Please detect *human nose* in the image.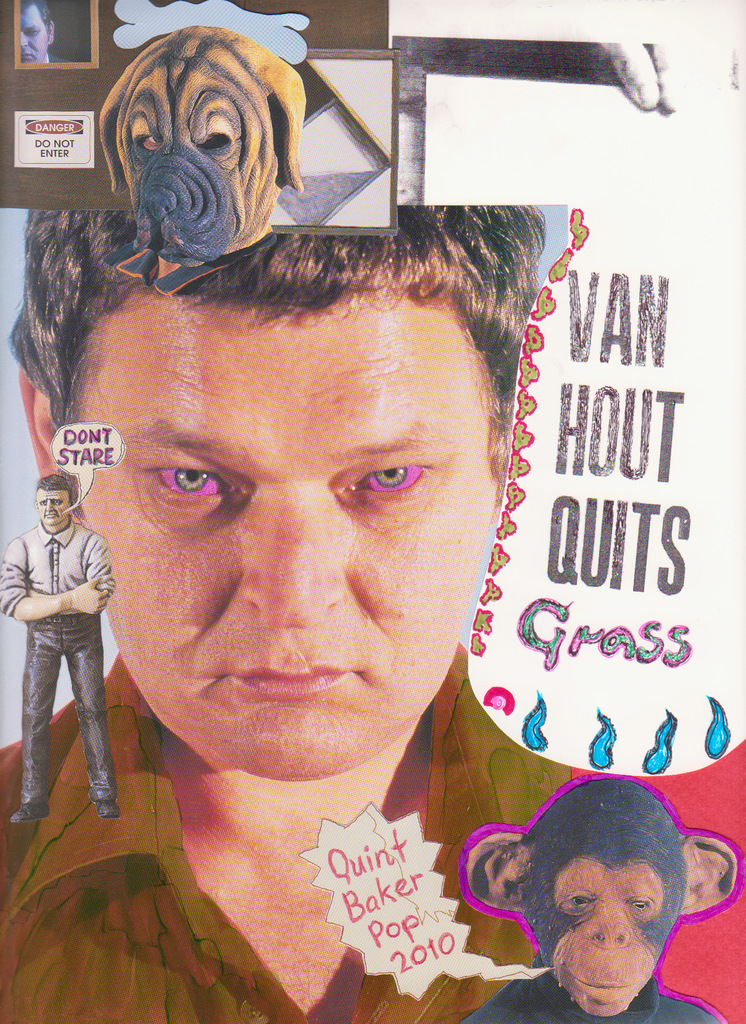
(41,501,50,514).
